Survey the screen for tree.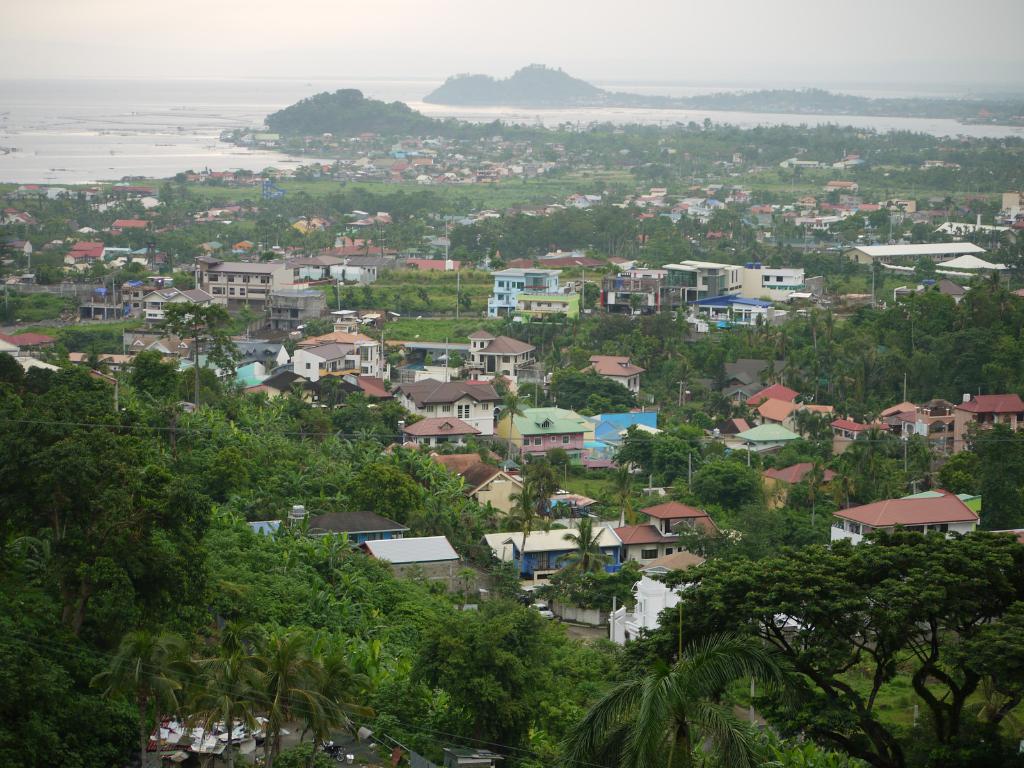
Survey found: region(261, 639, 301, 699).
